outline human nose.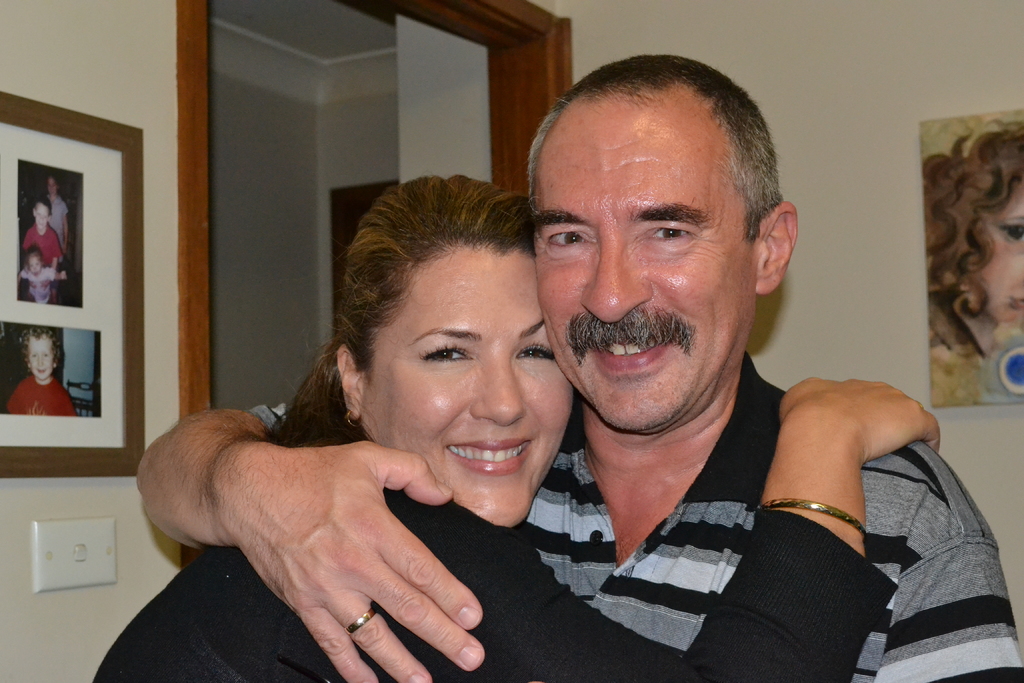
Outline: region(467, 352, 529, 424).
